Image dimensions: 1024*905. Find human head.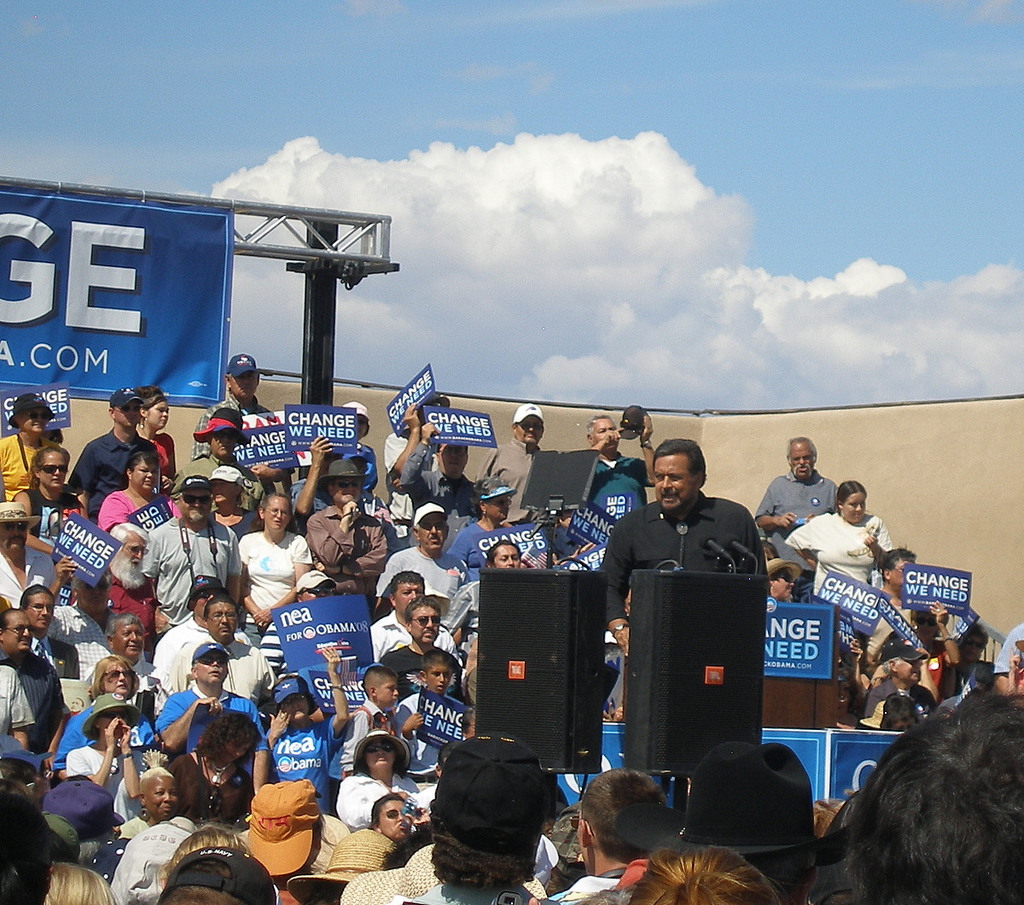
[left=512, top=400, right=546, bottom=443].
